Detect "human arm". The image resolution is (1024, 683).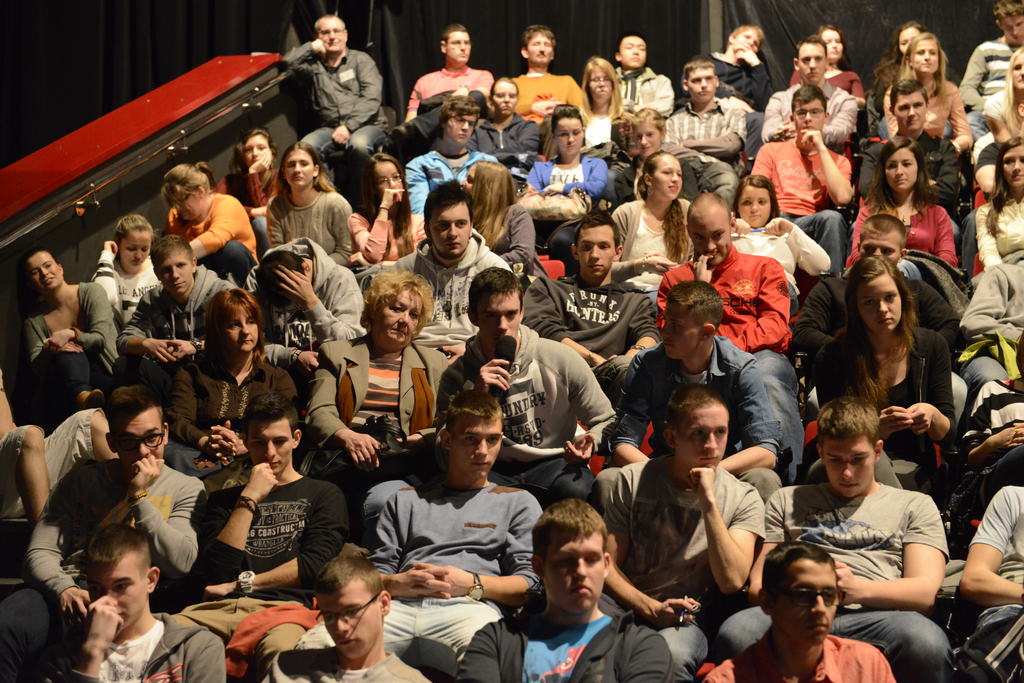
locate(819, 327, 913, 448).
